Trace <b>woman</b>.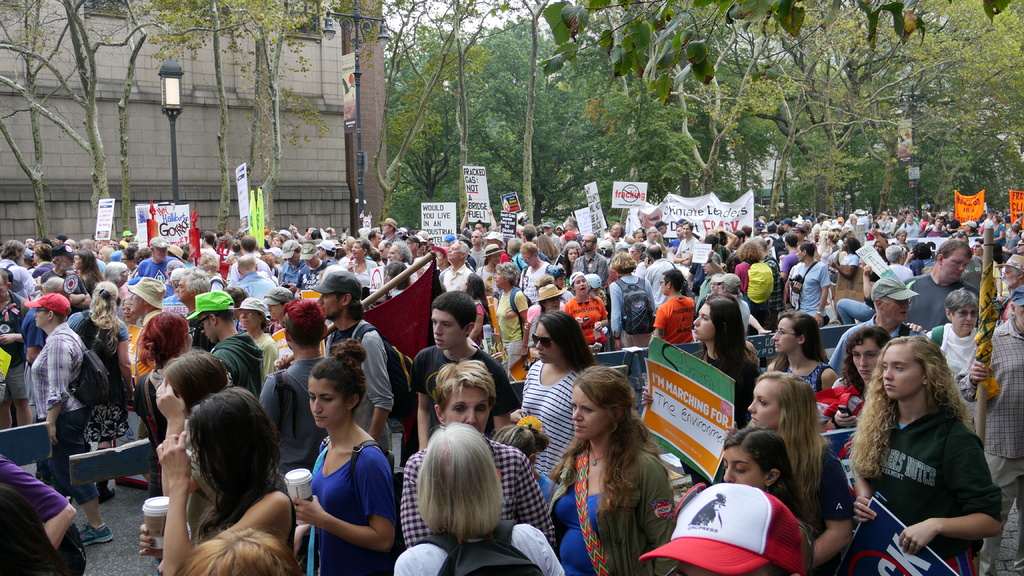
Traced to detection(346, 237, 378, 291).
